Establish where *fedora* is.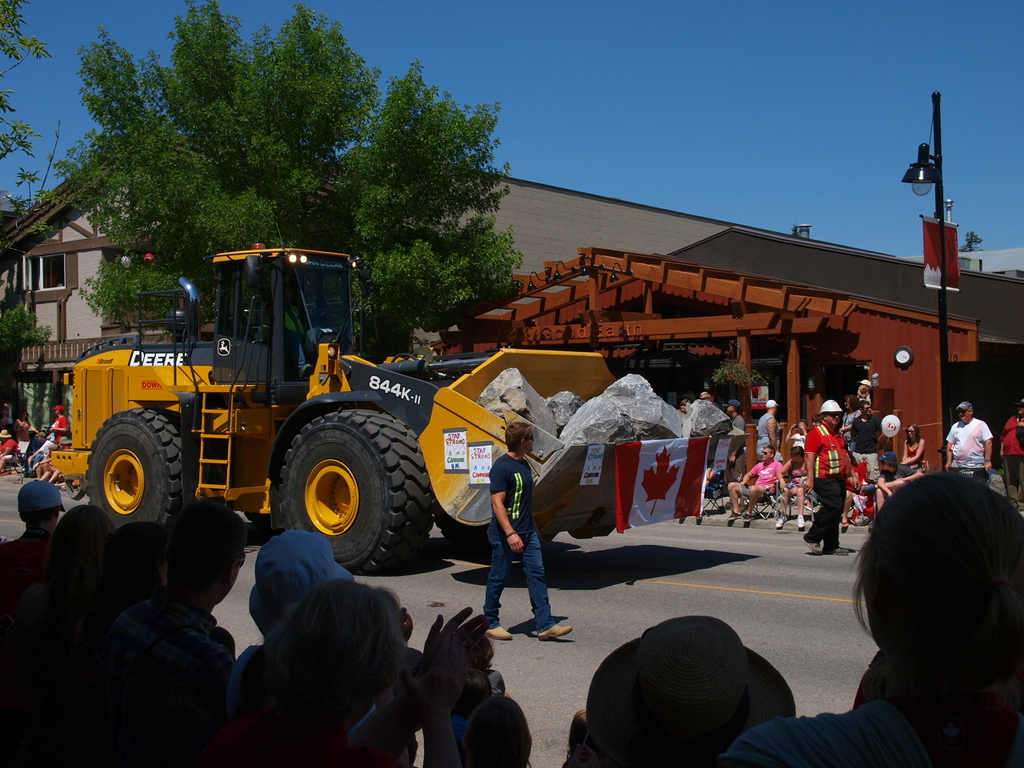
Established at x1=246, y1=530, x2=362, y2=635.
